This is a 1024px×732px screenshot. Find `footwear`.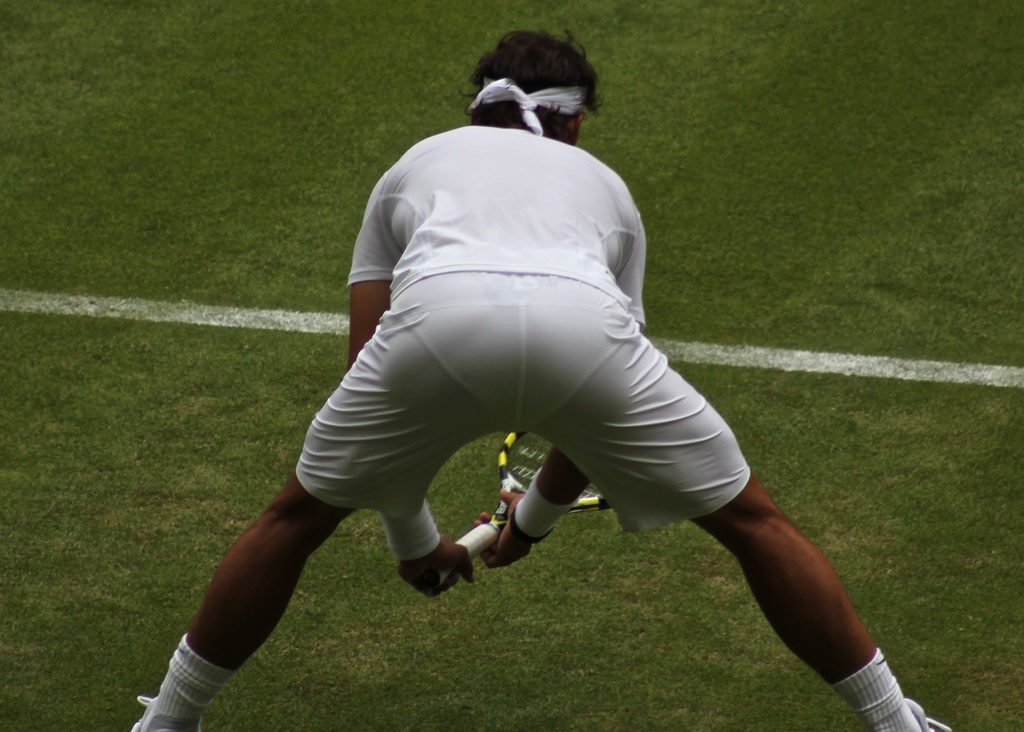
Bounding box: {"x1": 124, "y1": 691, "x2": 209, "y2": 731}.
